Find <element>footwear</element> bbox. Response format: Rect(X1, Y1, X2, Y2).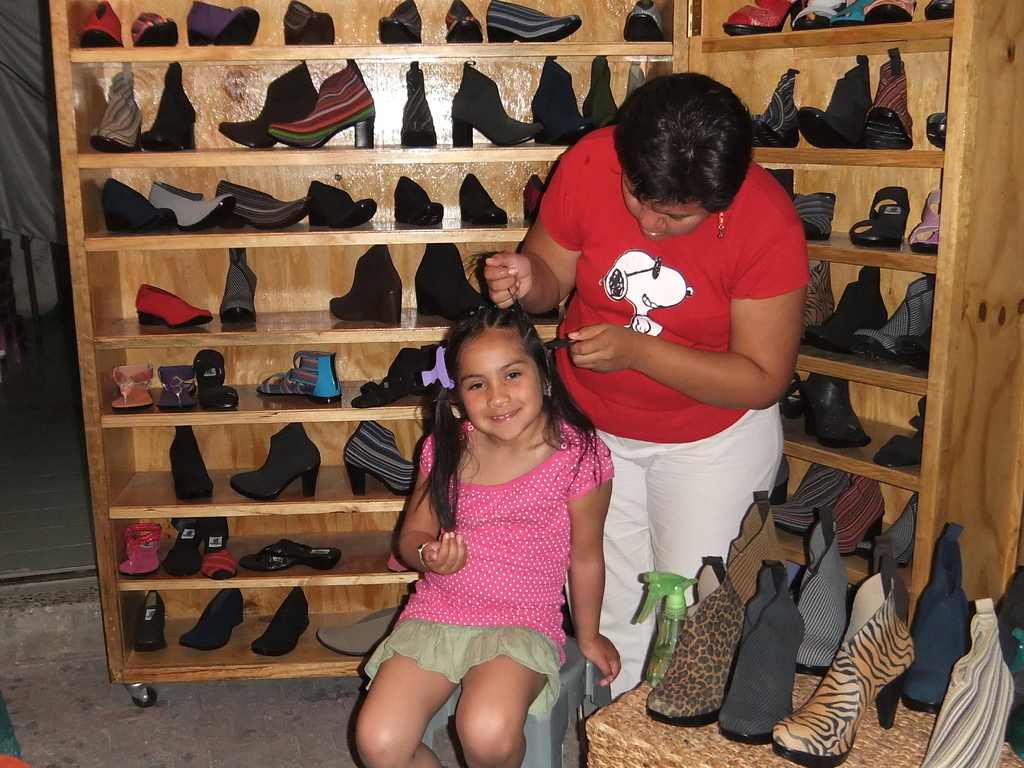
Rect(341, 419, 415, 500).
